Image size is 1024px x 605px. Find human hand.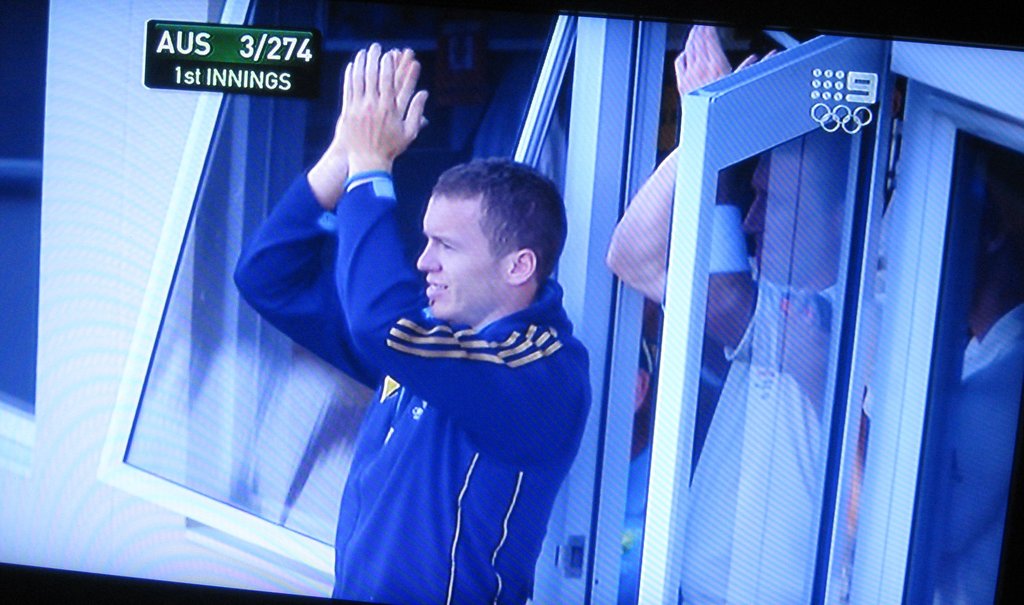
{"left": 675, "top": 24, "right": 753, "bottom": 94}.
